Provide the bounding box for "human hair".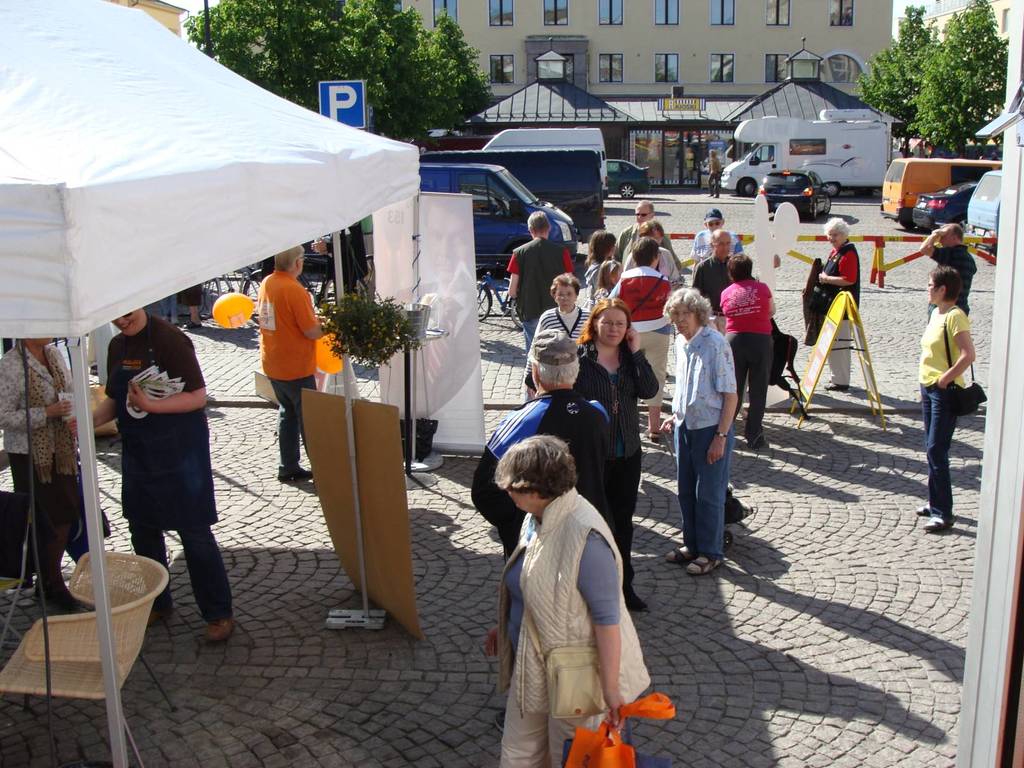
[left=727, top=251, right=754, bottom=283].
